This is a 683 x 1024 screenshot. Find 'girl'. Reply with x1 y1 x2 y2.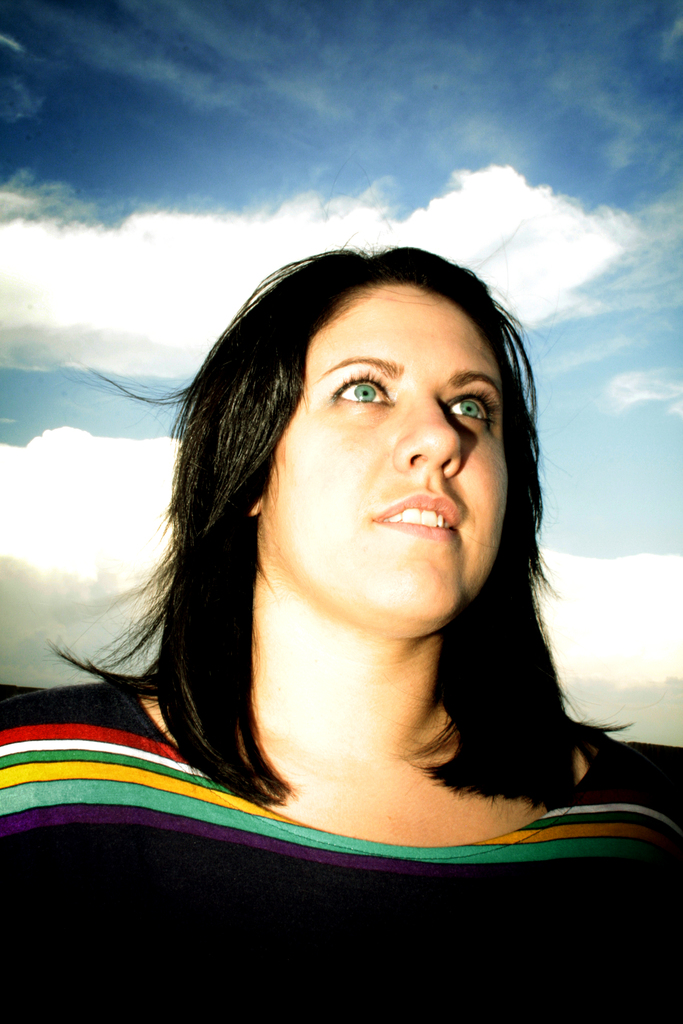
0 227 682 1023.
